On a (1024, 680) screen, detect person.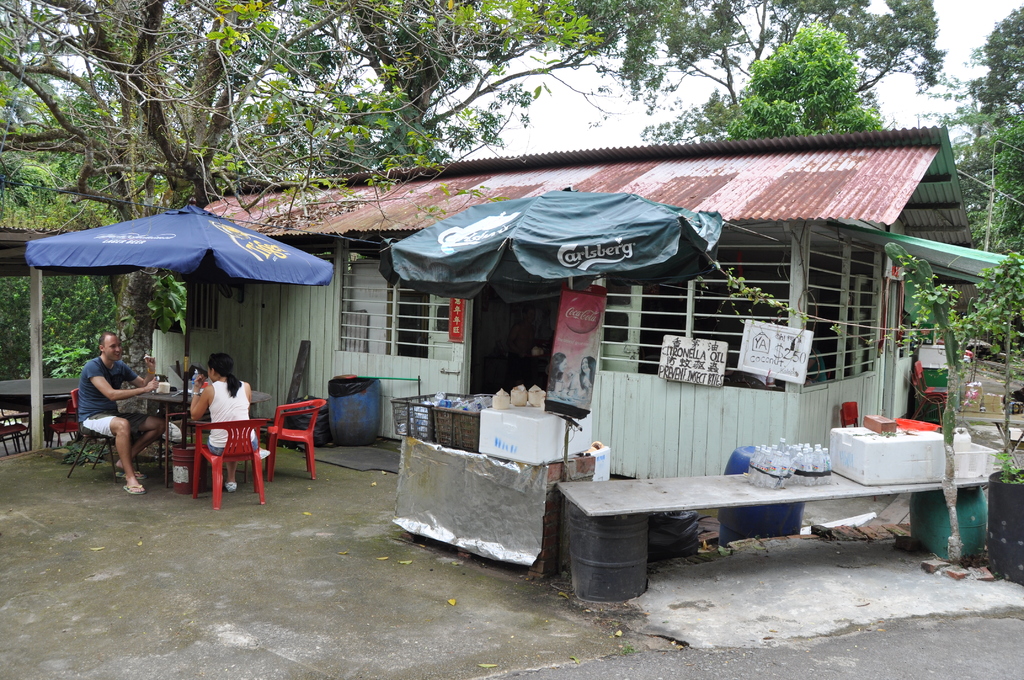
[72,321,173,505].
